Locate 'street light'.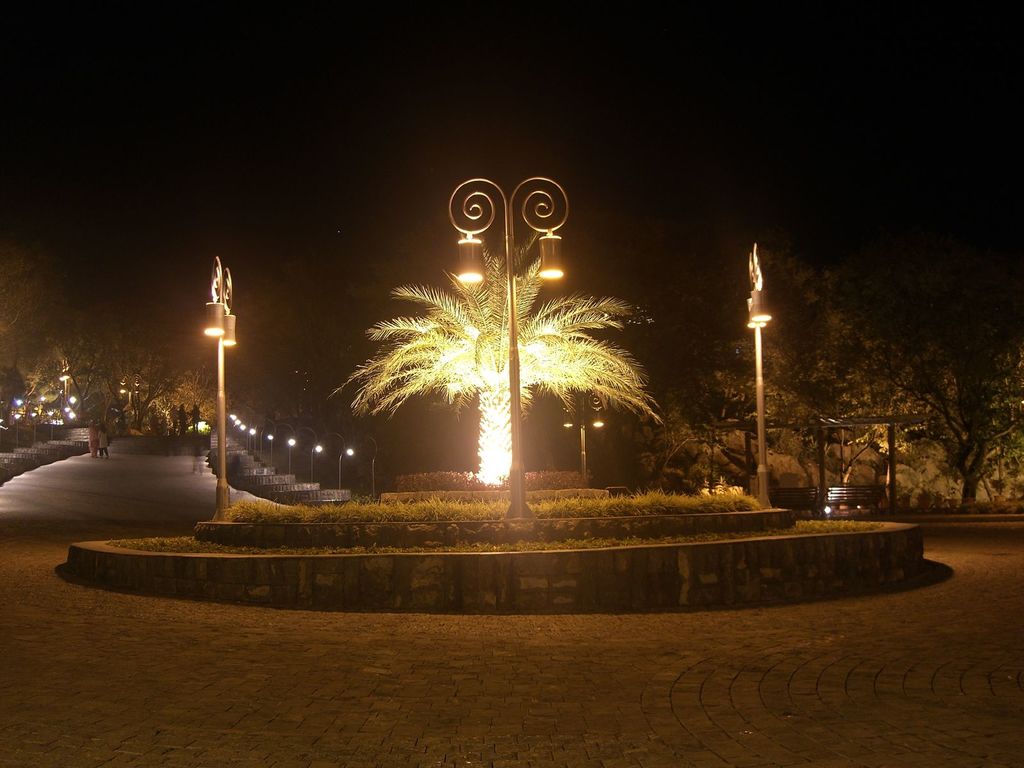
Bounding box: 30/411/36/442.
